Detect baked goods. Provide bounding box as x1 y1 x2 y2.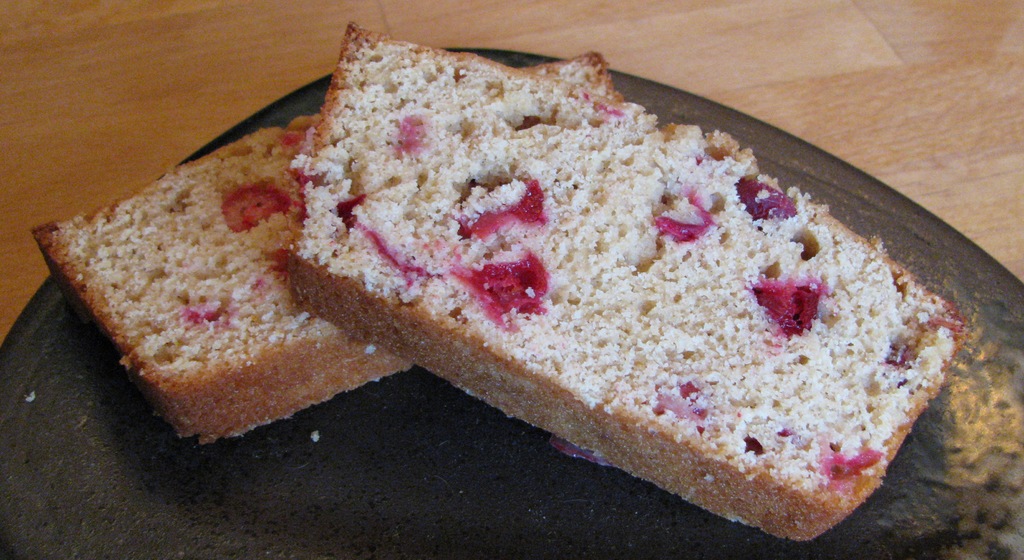
280 16 967 548.
